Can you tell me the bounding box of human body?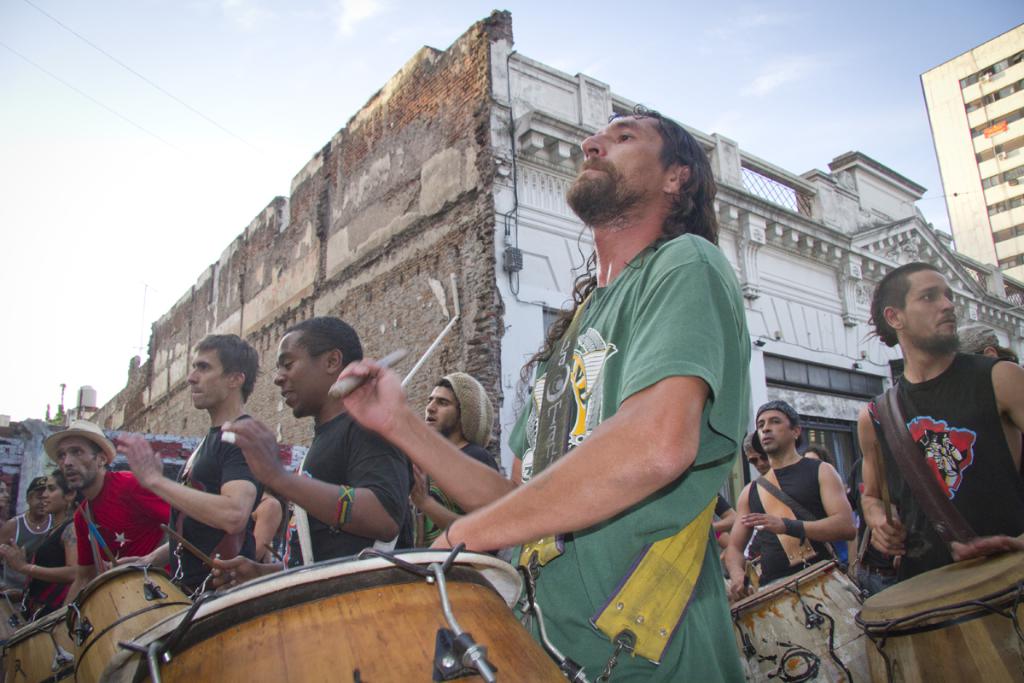
243, 490, 291, 581.
